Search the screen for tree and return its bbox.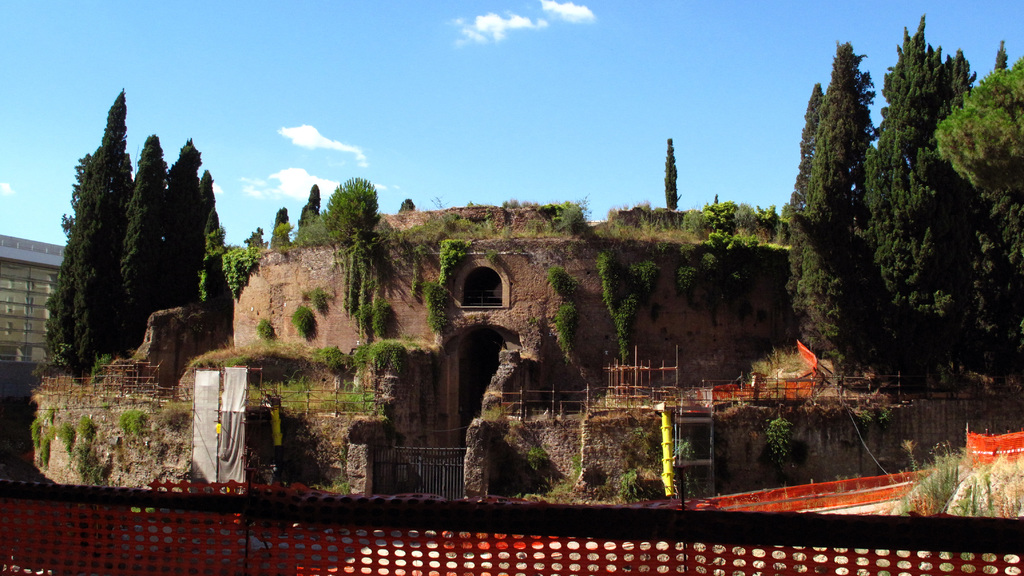
Found: [left=669, top=226, right=764, bottom=350].
